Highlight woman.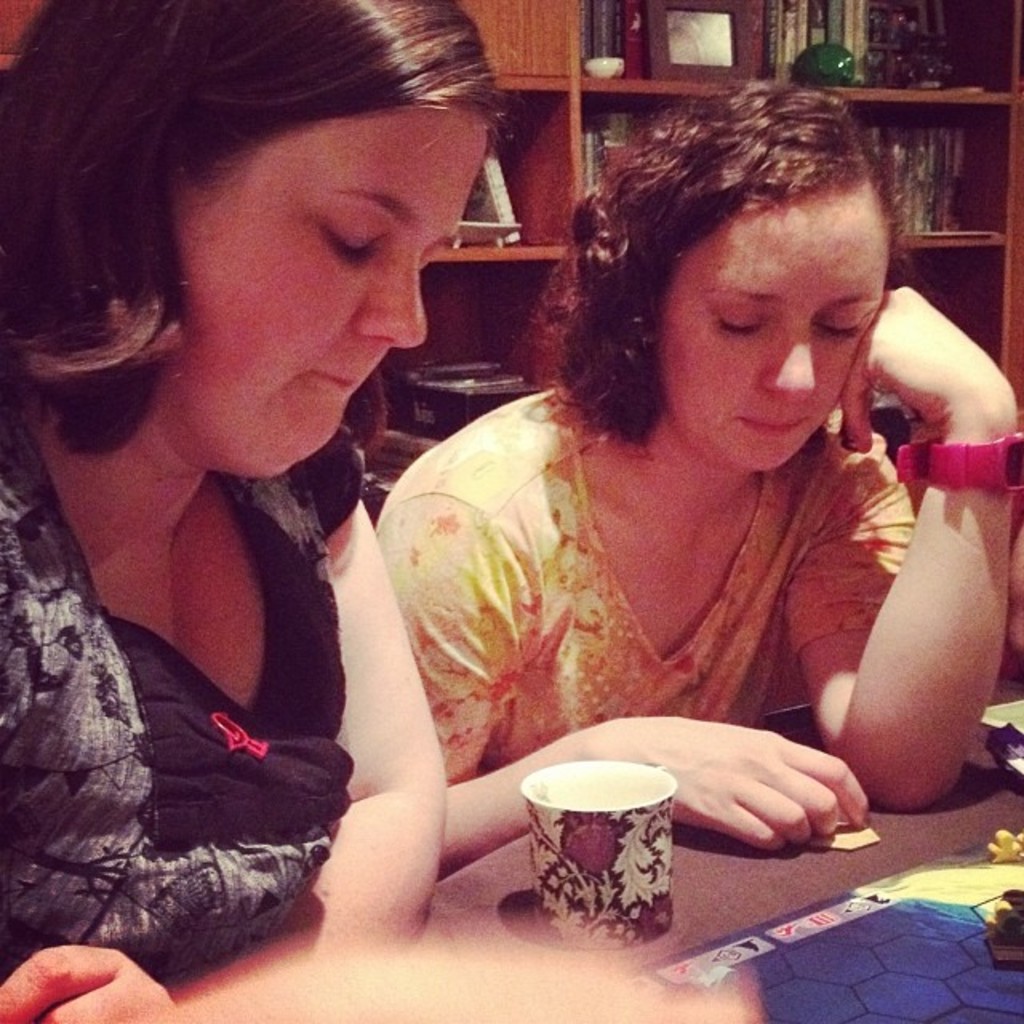
Highlighted region: l=0, t=40, r=530, b=965.
